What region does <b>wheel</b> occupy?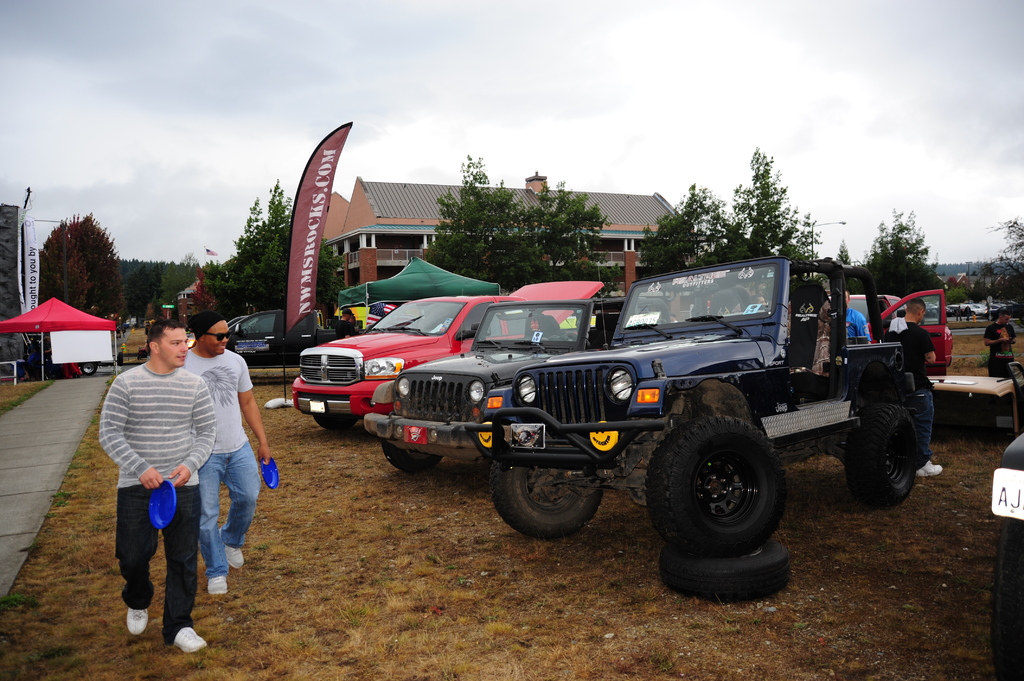
x1=846, y1=403, x2=918, y2=507.
